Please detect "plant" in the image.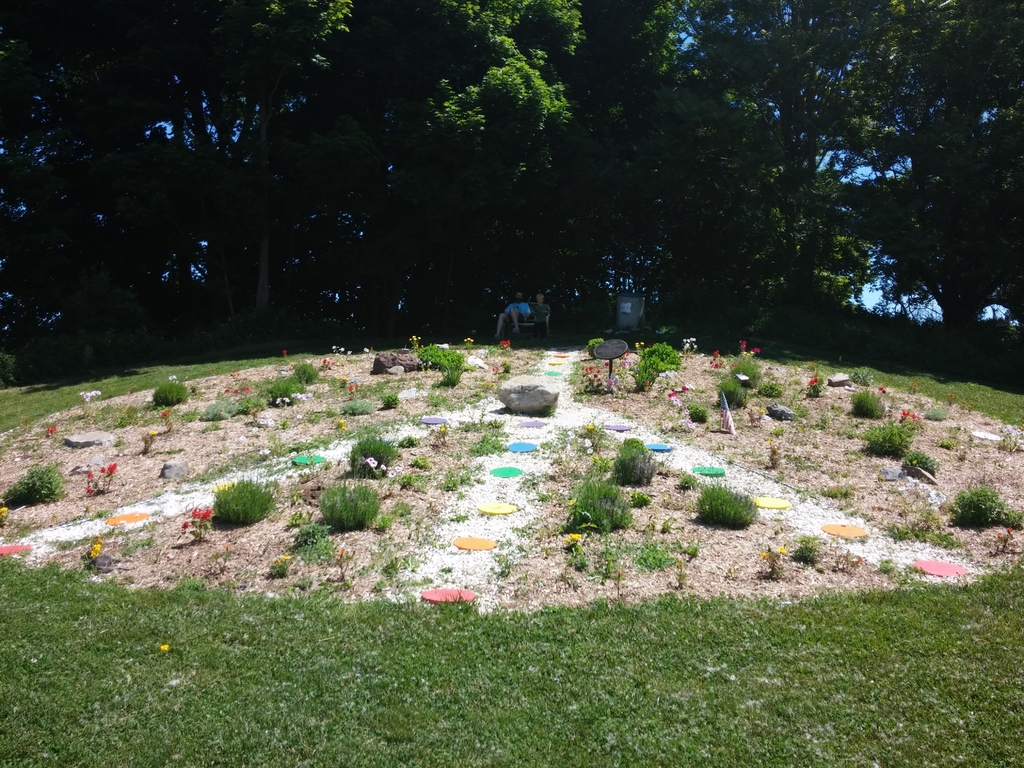
{"x1": 936, "y1": 478, "x2": 1014, "y2": 528}.
